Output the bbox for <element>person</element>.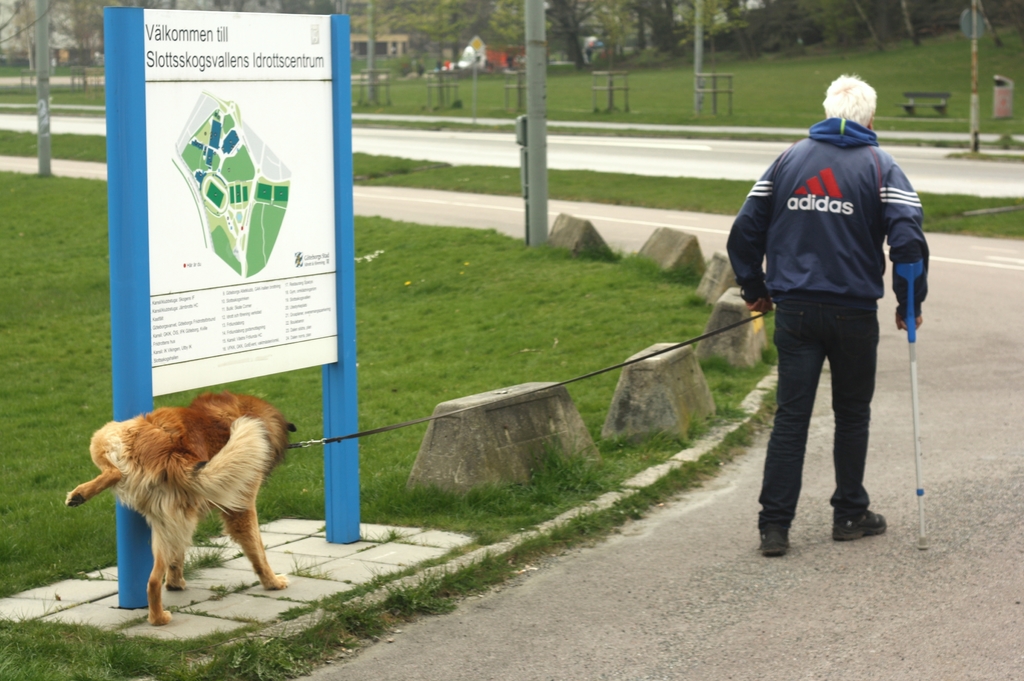
x1=726, y1=74, x2=930, y2=565.
